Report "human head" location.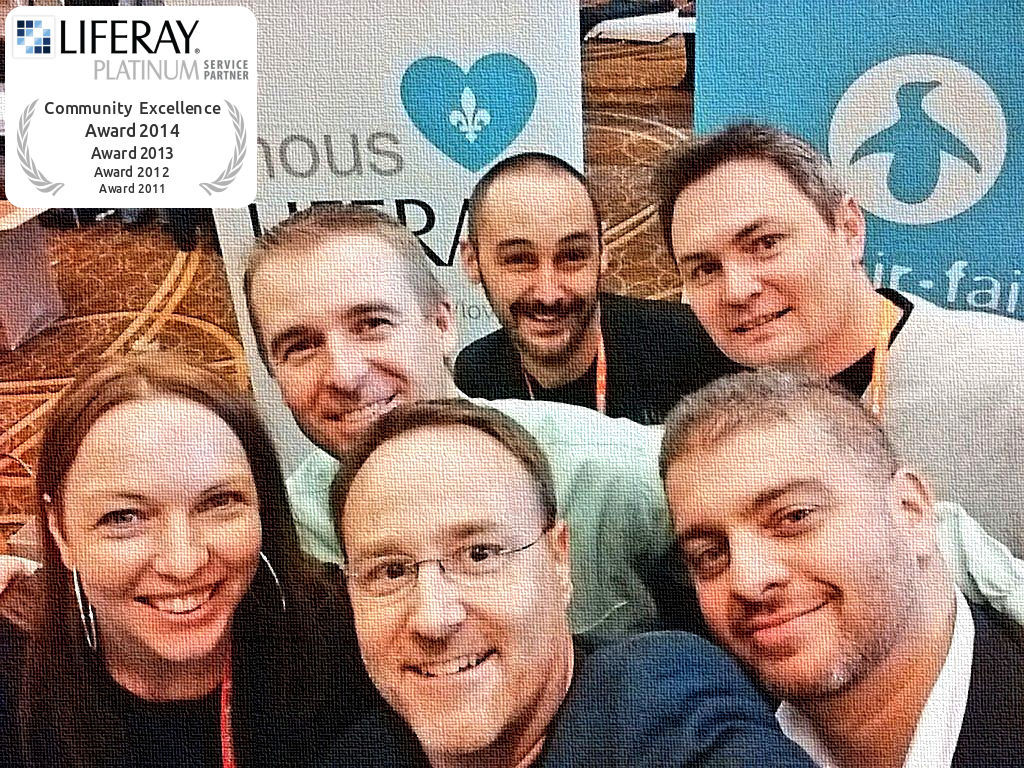
Report: Rect(650, 121, 875, 362).
